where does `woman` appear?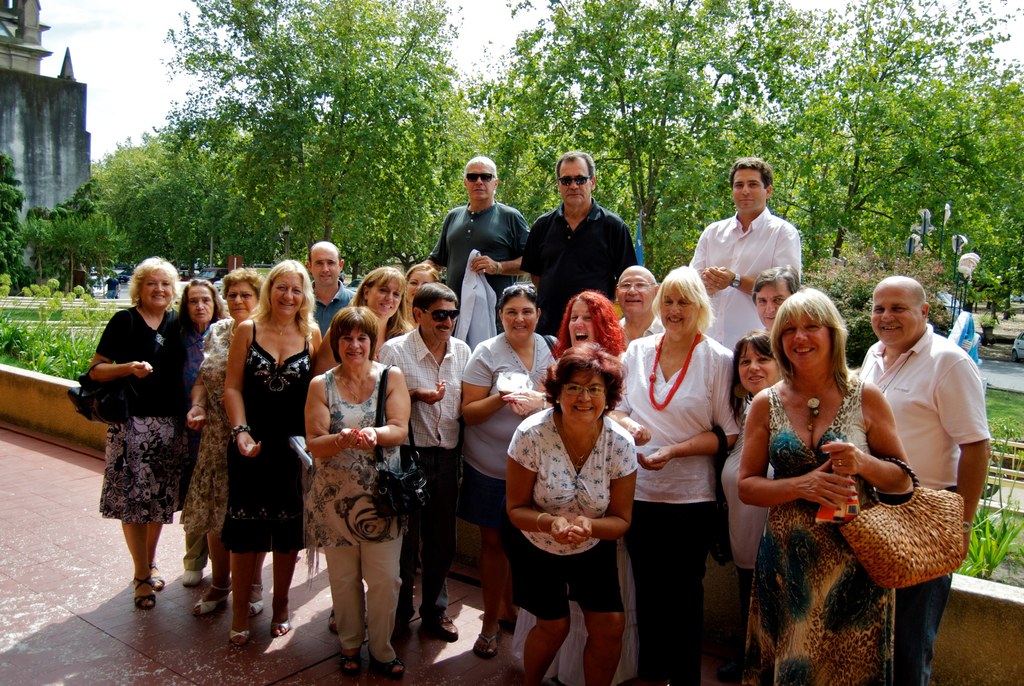
Appears at 725/287/932/677.
